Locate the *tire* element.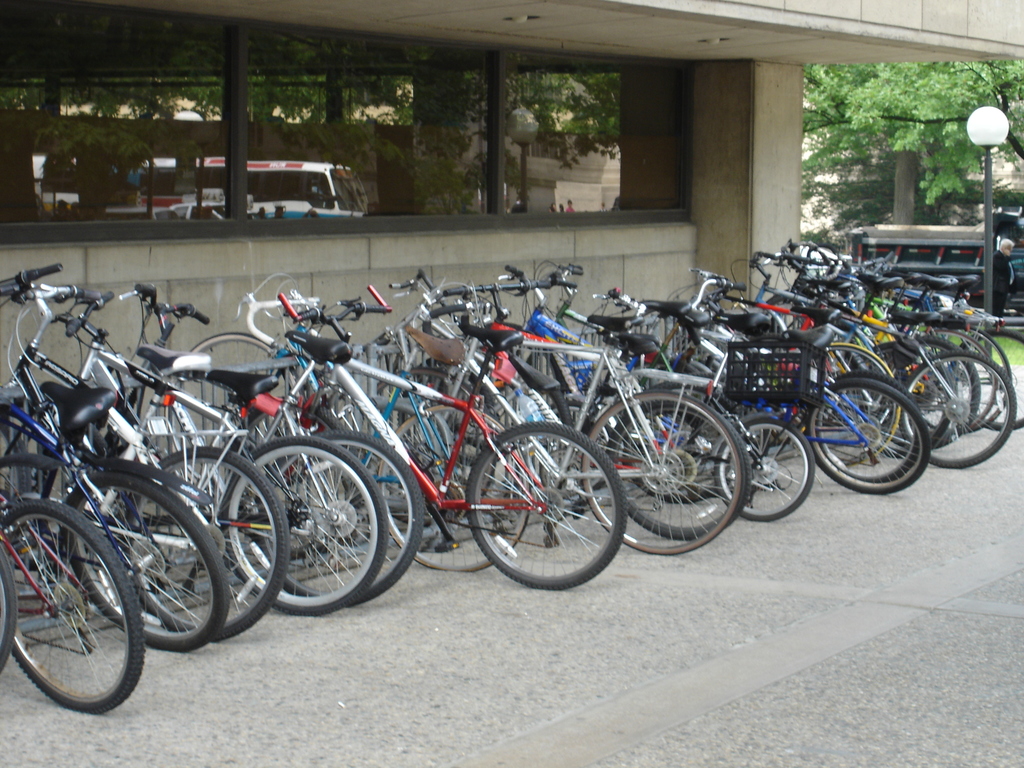
Element bbox: region(255, 431, 422, 607).
